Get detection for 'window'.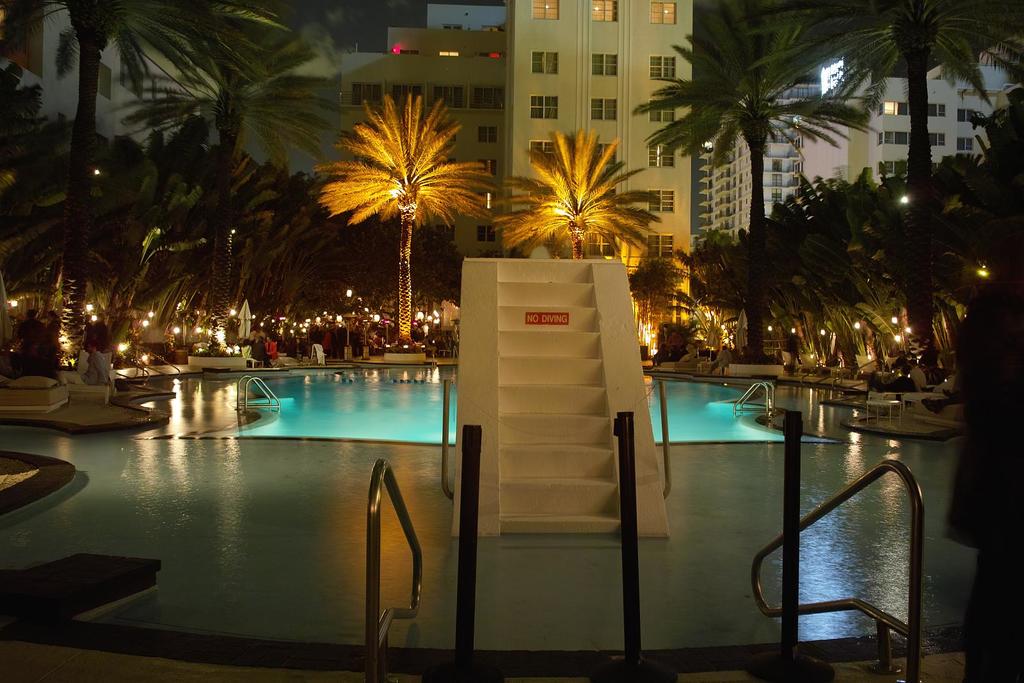
Detection: BBox(593, 54, 619, 76).
